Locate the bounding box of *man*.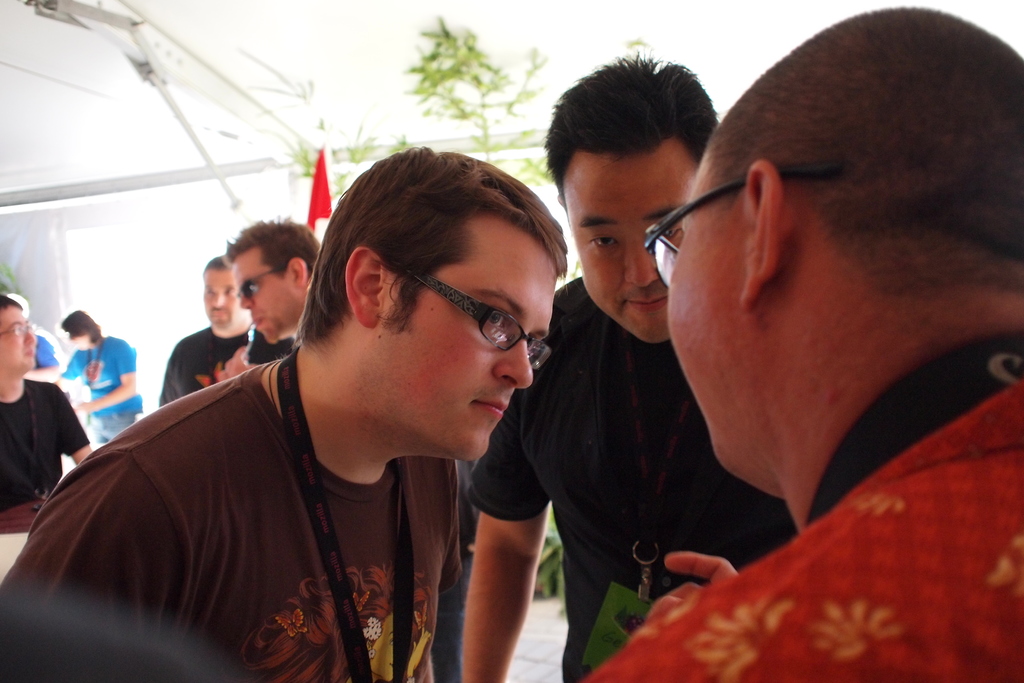
Bounding box: rect(0, 138, 568, 682).
